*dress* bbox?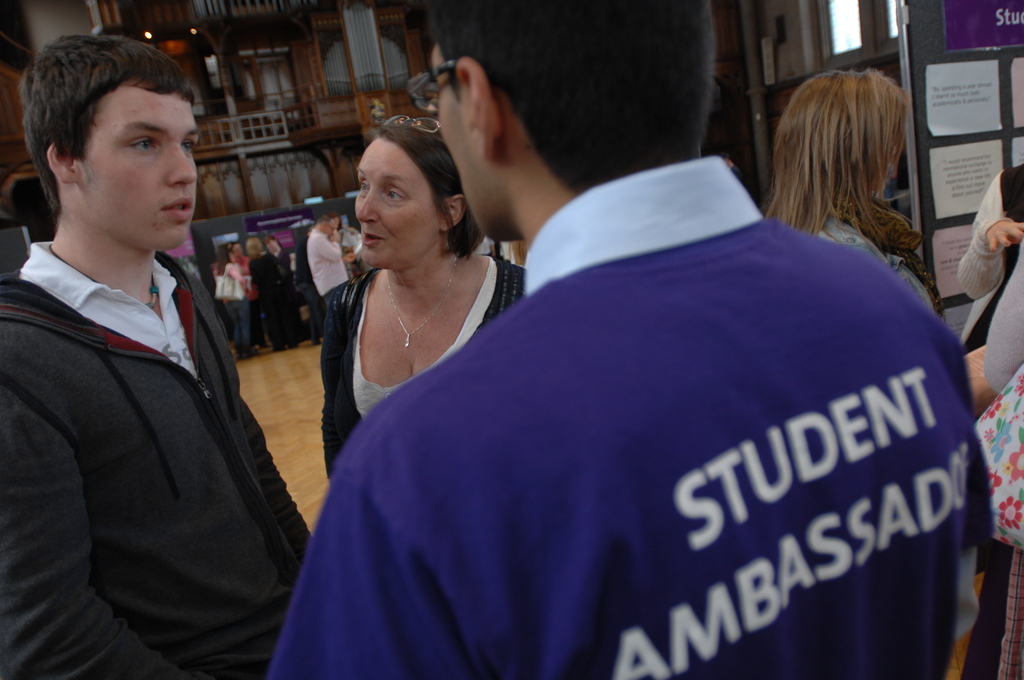
rect(319, 255, 529, 482)
